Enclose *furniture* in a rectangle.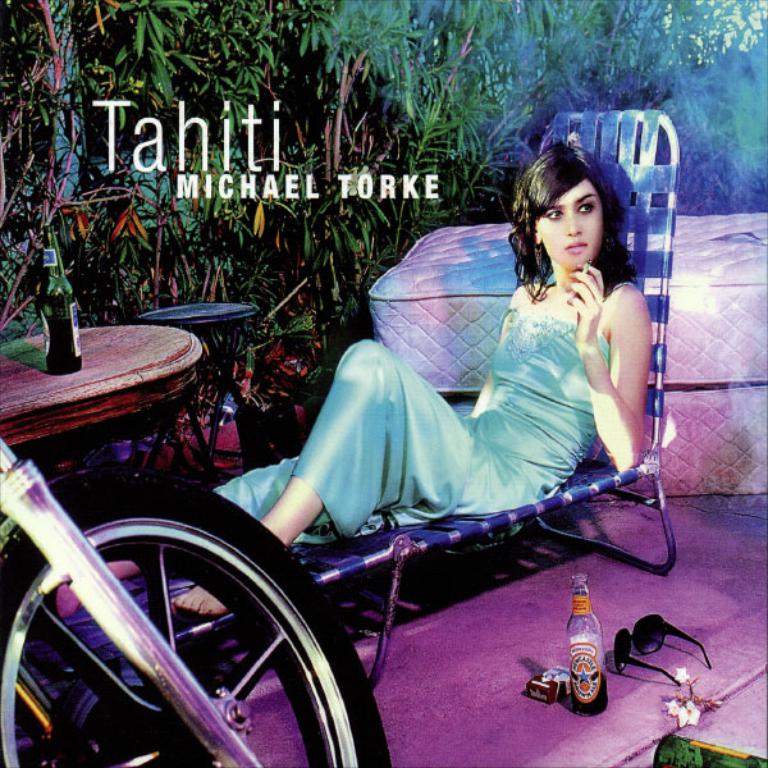
left=63, top=115, right=671, bottom=691.
